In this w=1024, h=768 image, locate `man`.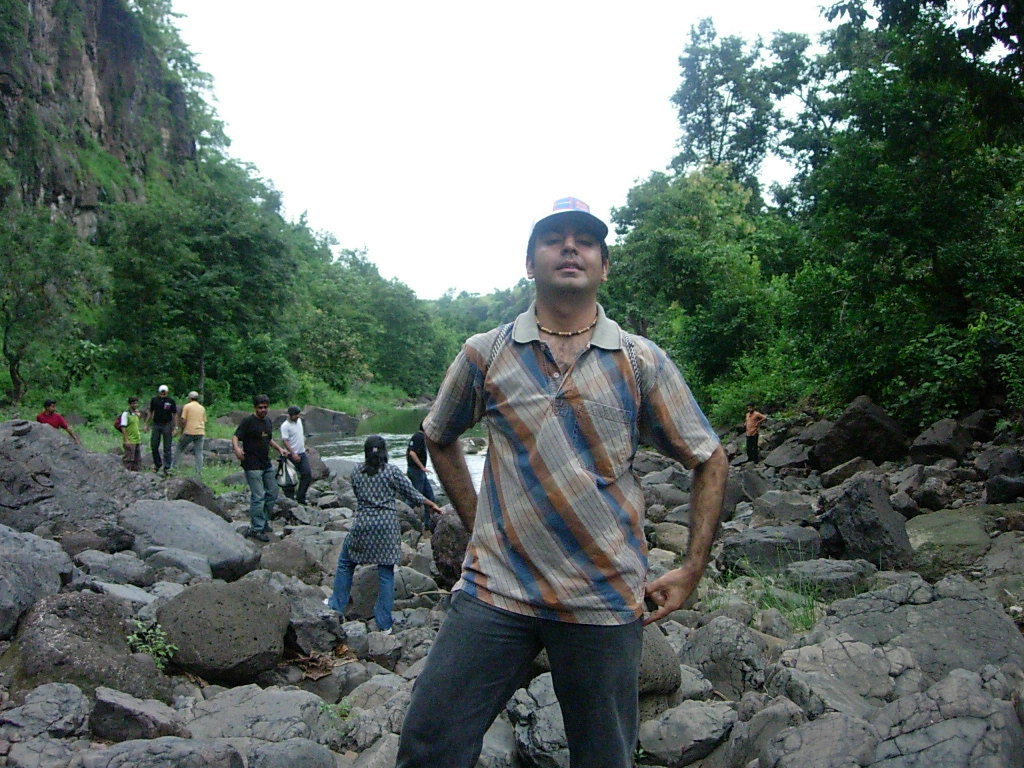
Bounding box: 233, 395, 290, 544.
